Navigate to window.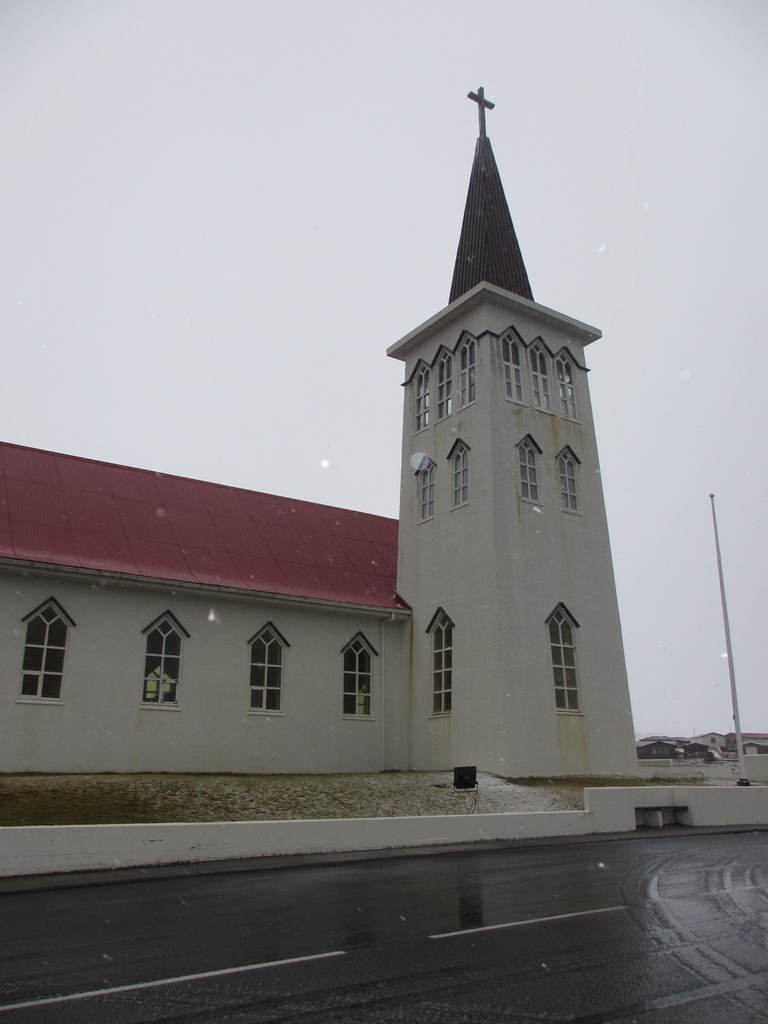
Navigation target: (left=517, top=433, right=531, bottom=505).
